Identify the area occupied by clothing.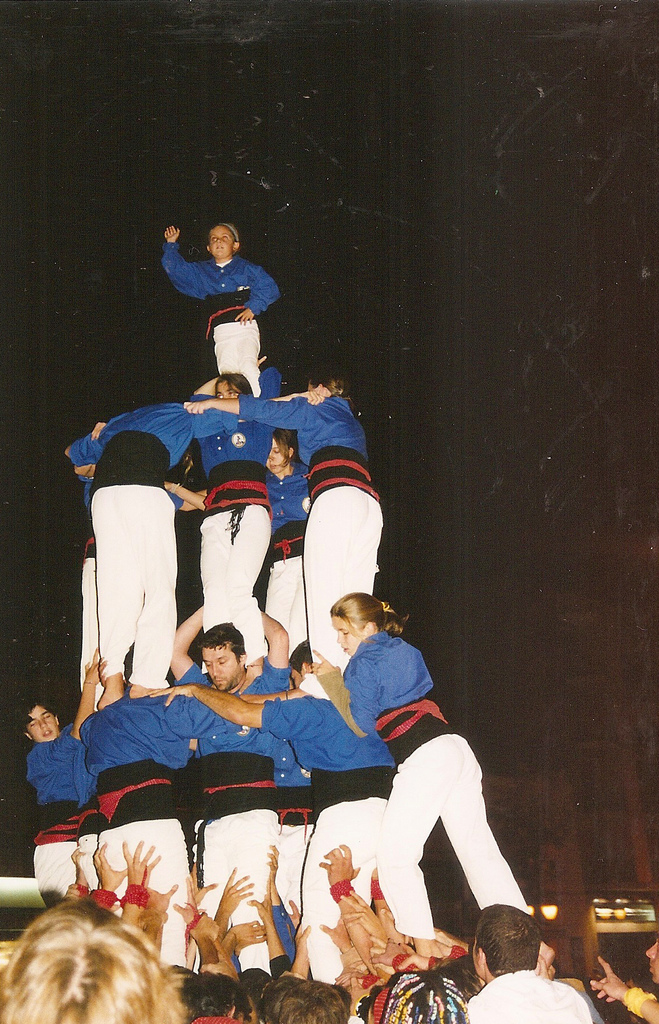
Area: {"x1": 341, "y1": 631, "x2": 437, "y2": 737}.
